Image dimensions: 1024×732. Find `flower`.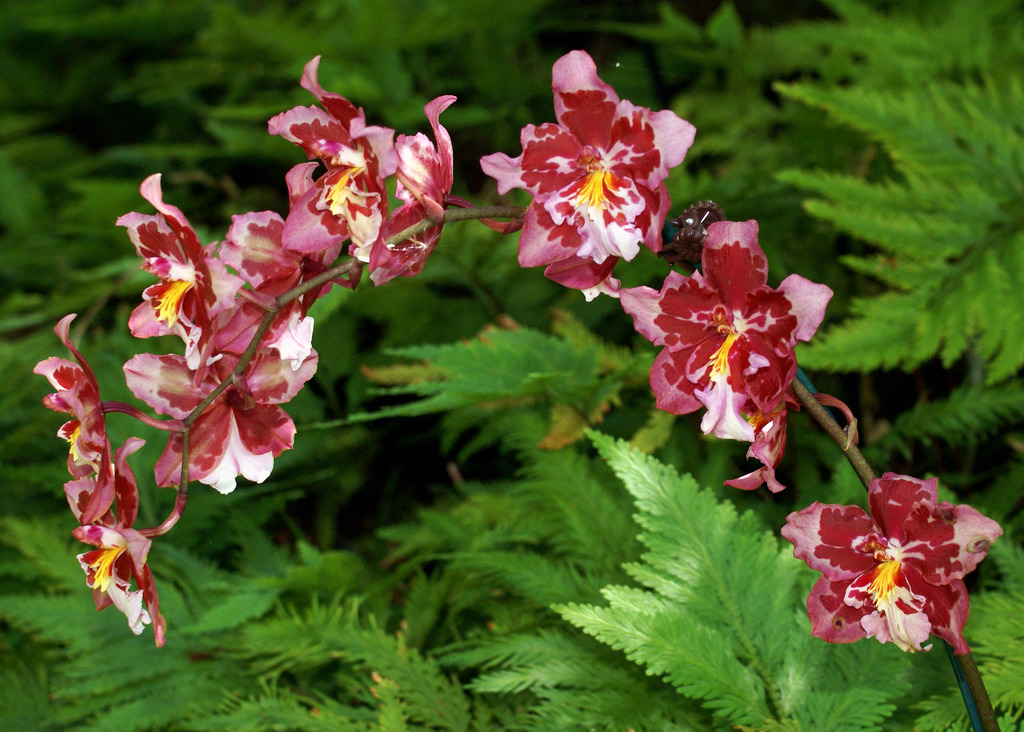
[131,172,229,380].
